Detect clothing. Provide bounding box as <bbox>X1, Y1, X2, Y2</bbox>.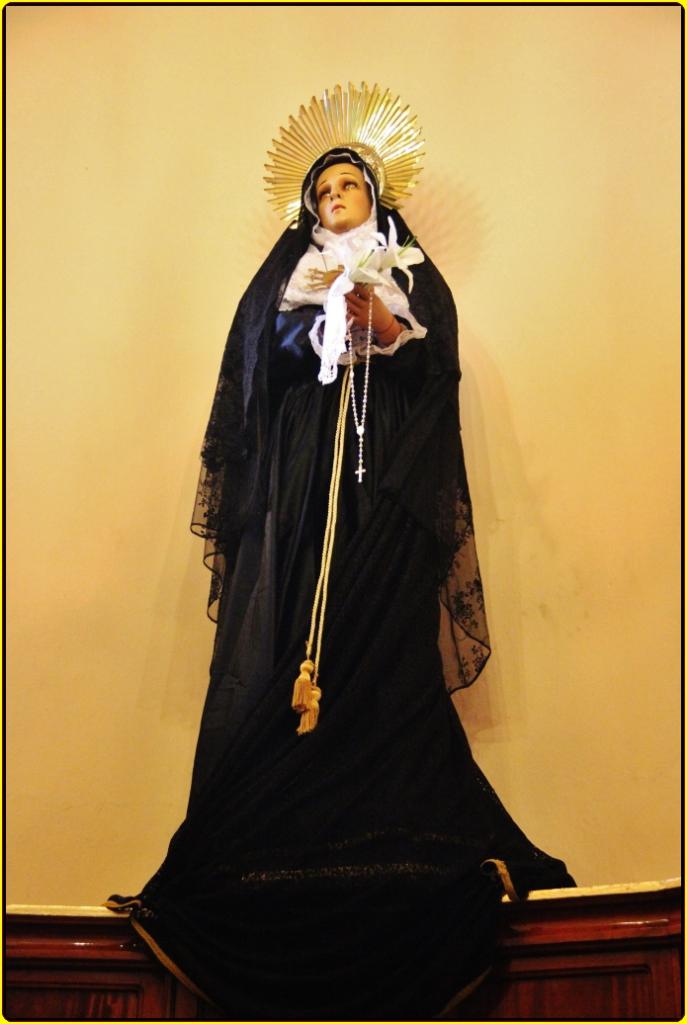
<bbox>182, 128, 488, 975</bbox>.
